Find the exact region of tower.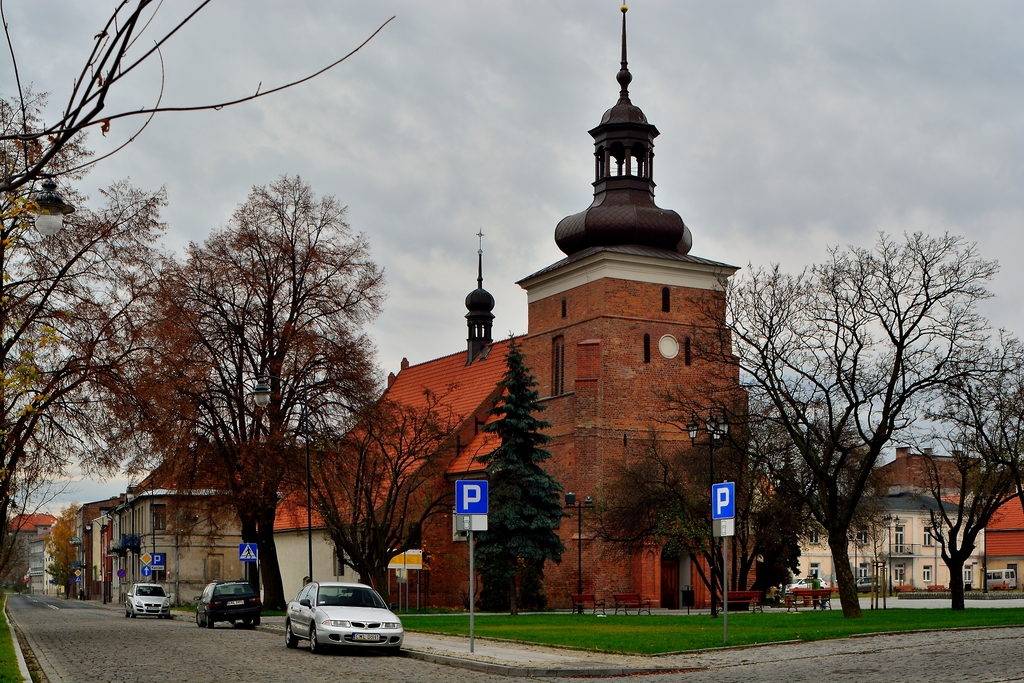
Exact region: <box>246,0,778,609</box>.
